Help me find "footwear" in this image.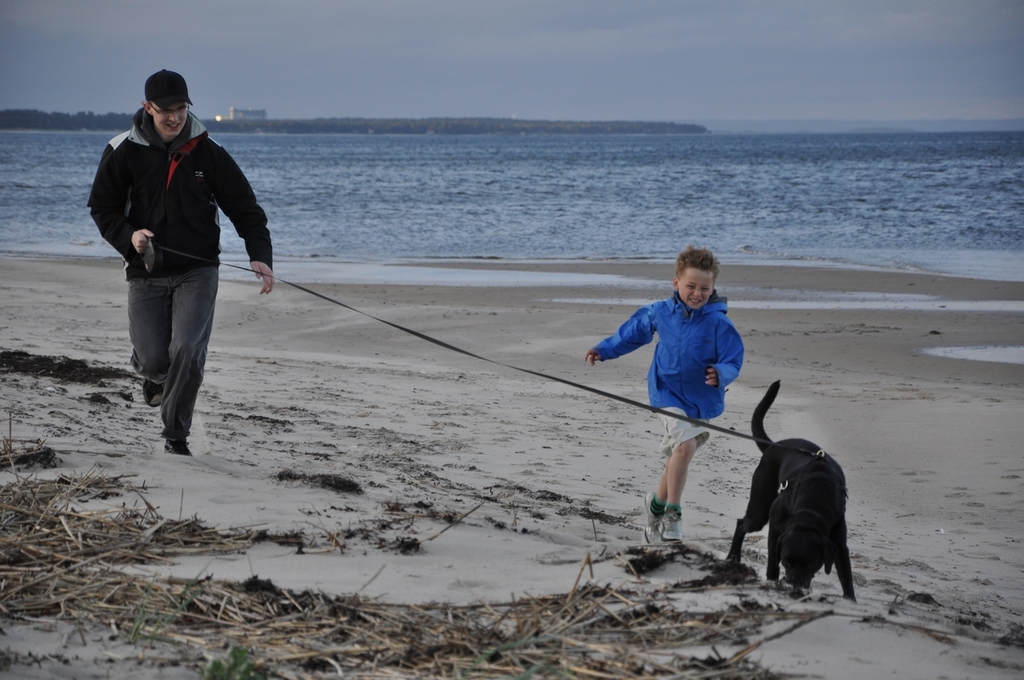
Found it: 659:505:686:543.
